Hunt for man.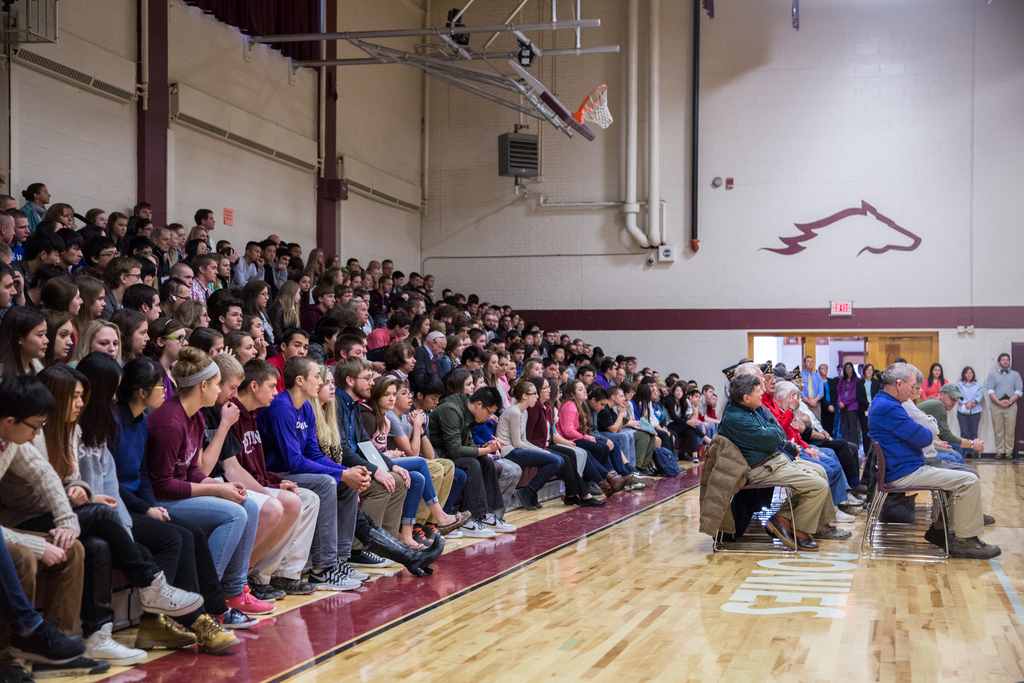
Hunted down at box(269, 325, 311, 393).
